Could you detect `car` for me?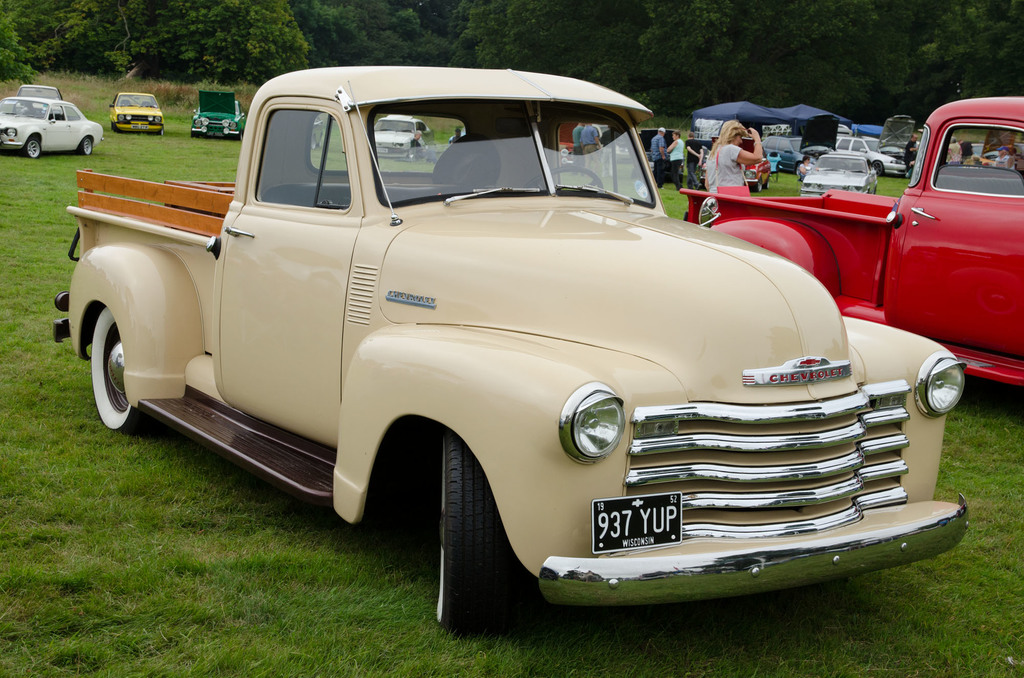
Detection result: (x1=104, y1=80, x2=971, y2=630).
